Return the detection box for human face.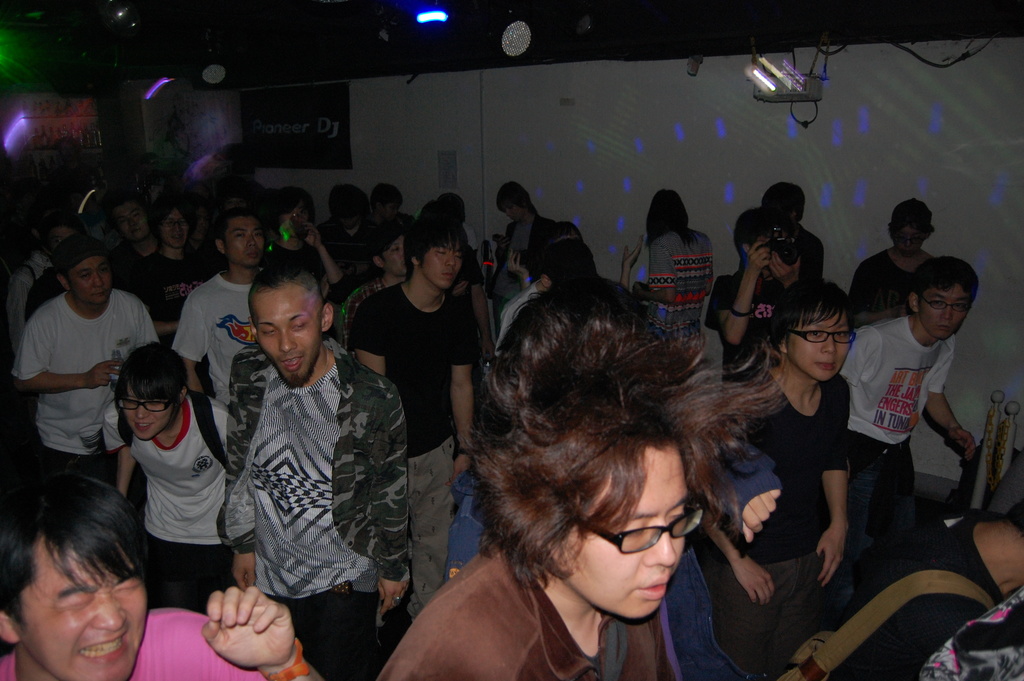
<box>111,202,152,245</box>.
